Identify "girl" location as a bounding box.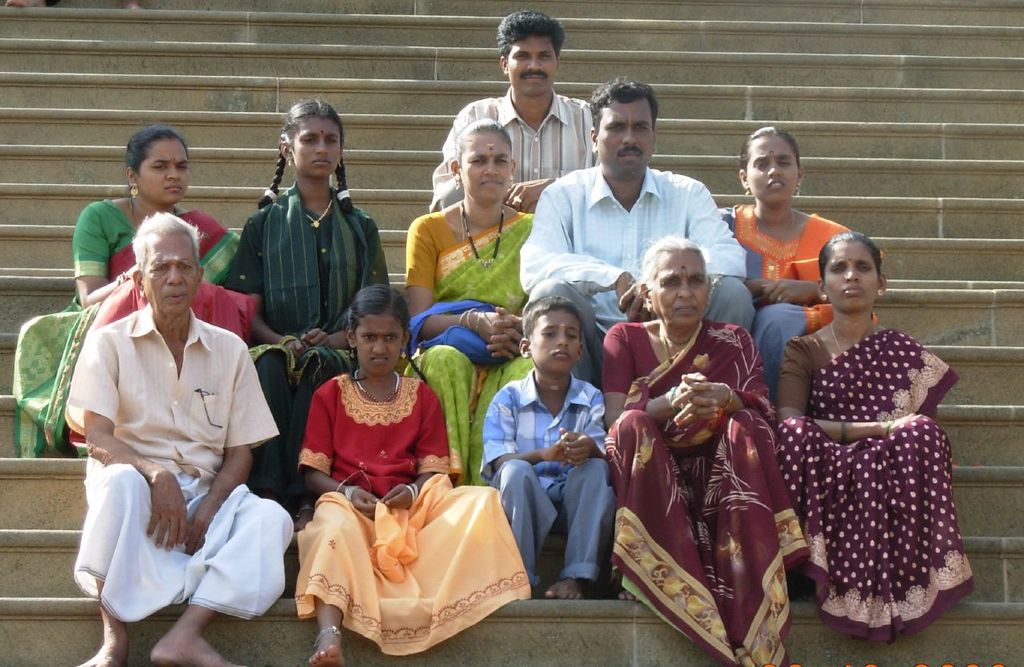
289 288 534 666.
